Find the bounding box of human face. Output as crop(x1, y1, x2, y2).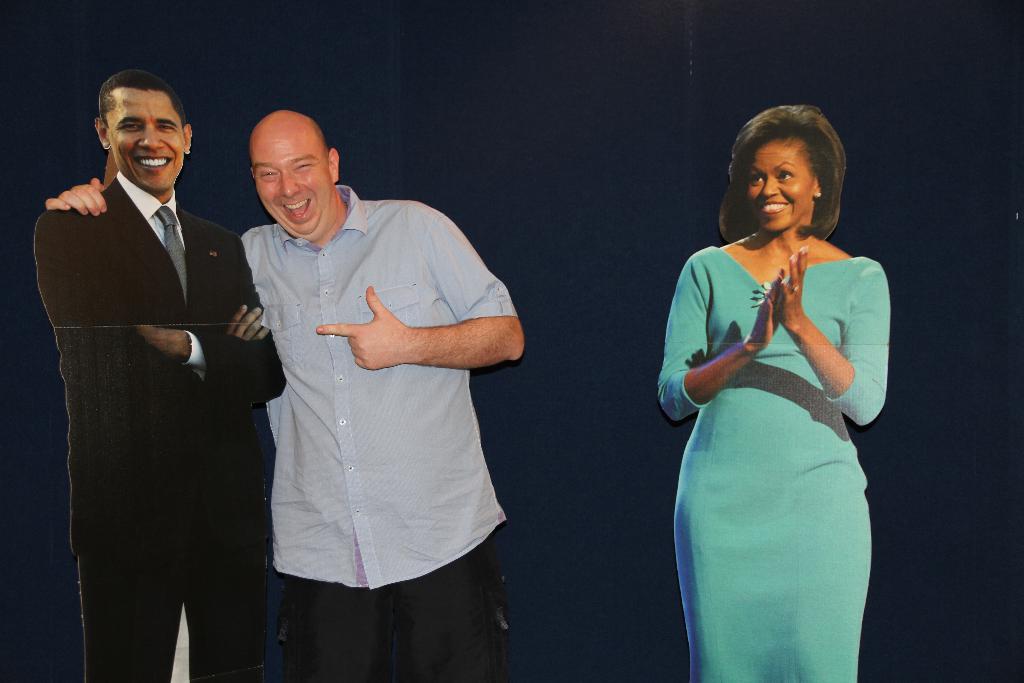
crop(749, 135, 817, 233).
